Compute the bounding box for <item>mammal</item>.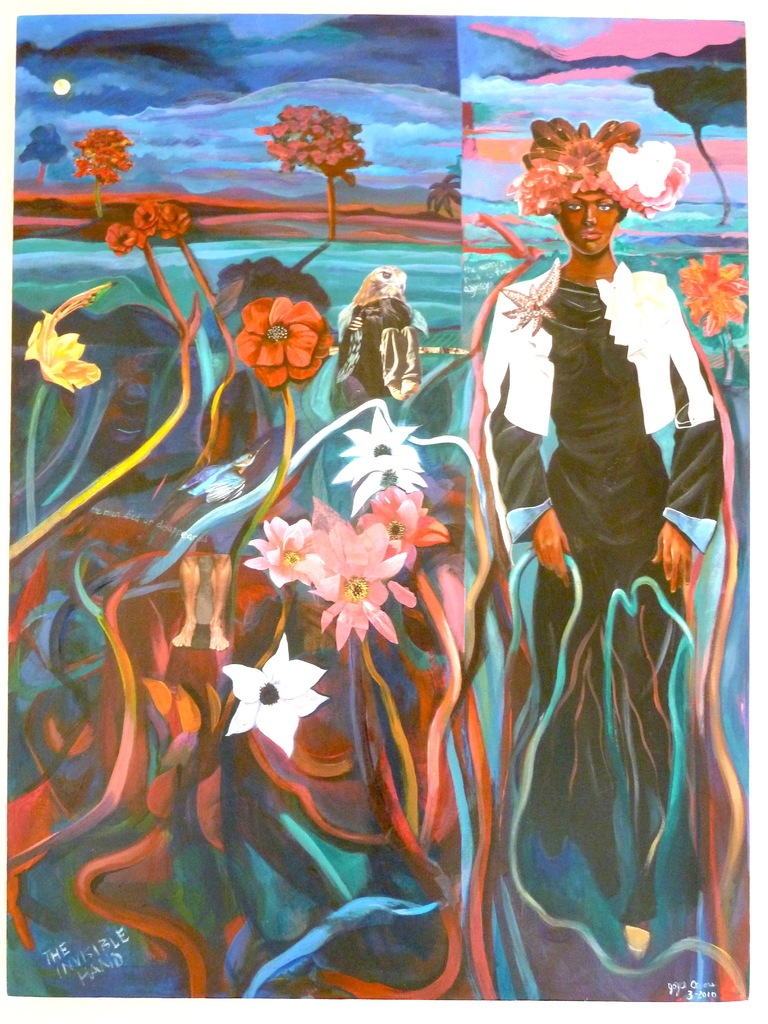
l=166, t=363, r=271, b=652.
